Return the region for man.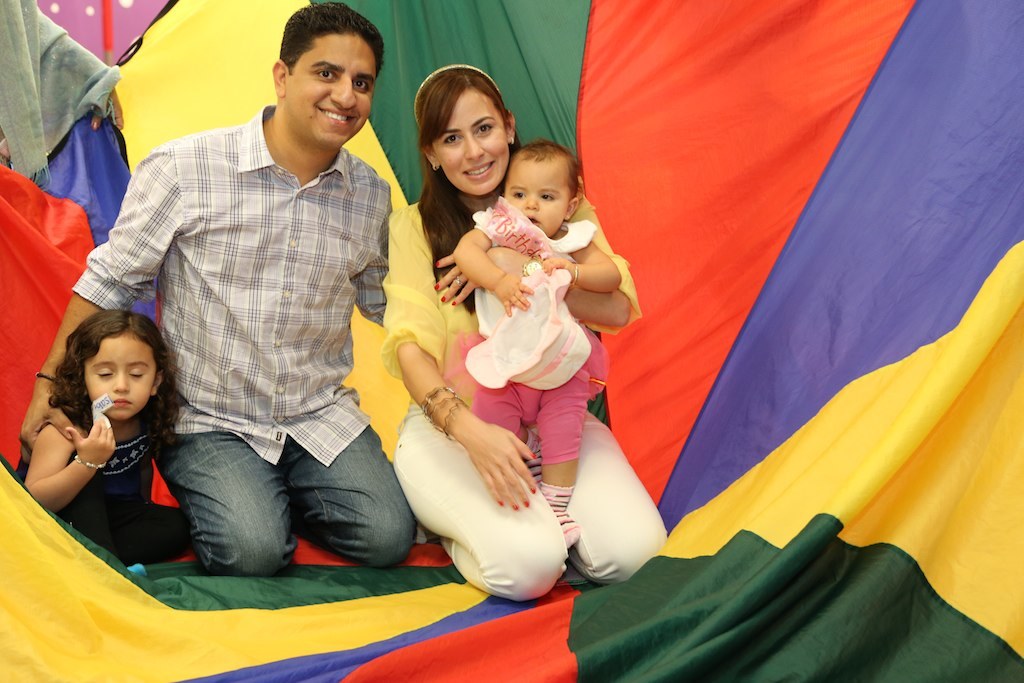
BBox(18, 0, 412, 579).
